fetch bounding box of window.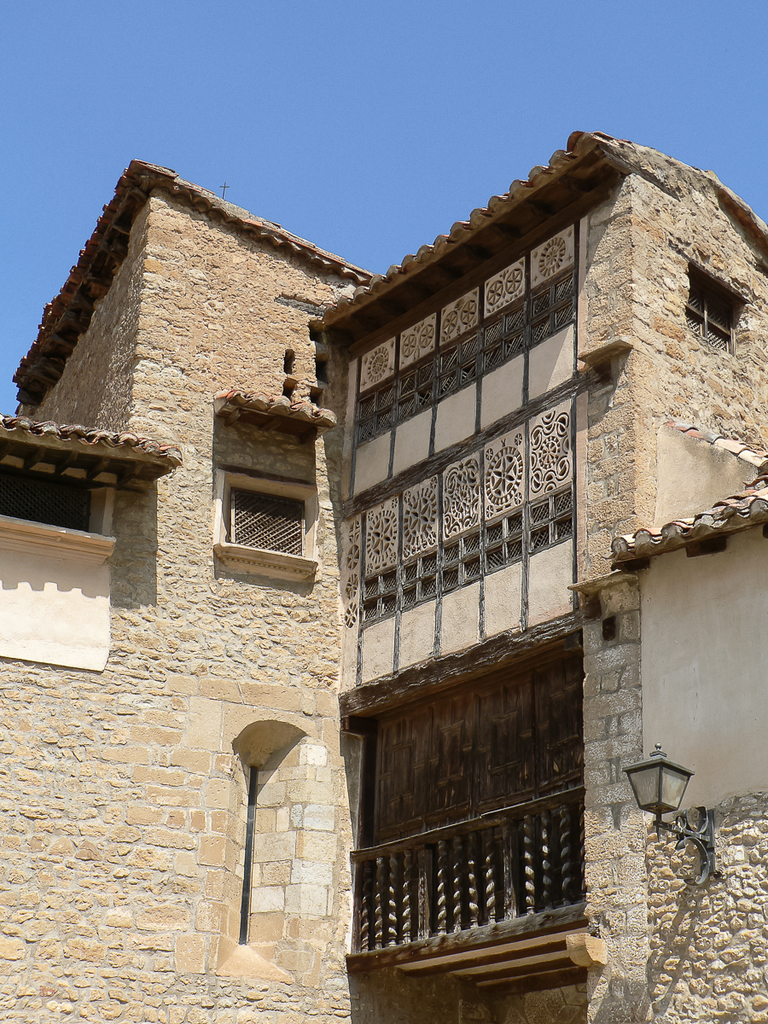
Bbox: x1=363, y1=621, x2=617, y2=973.
